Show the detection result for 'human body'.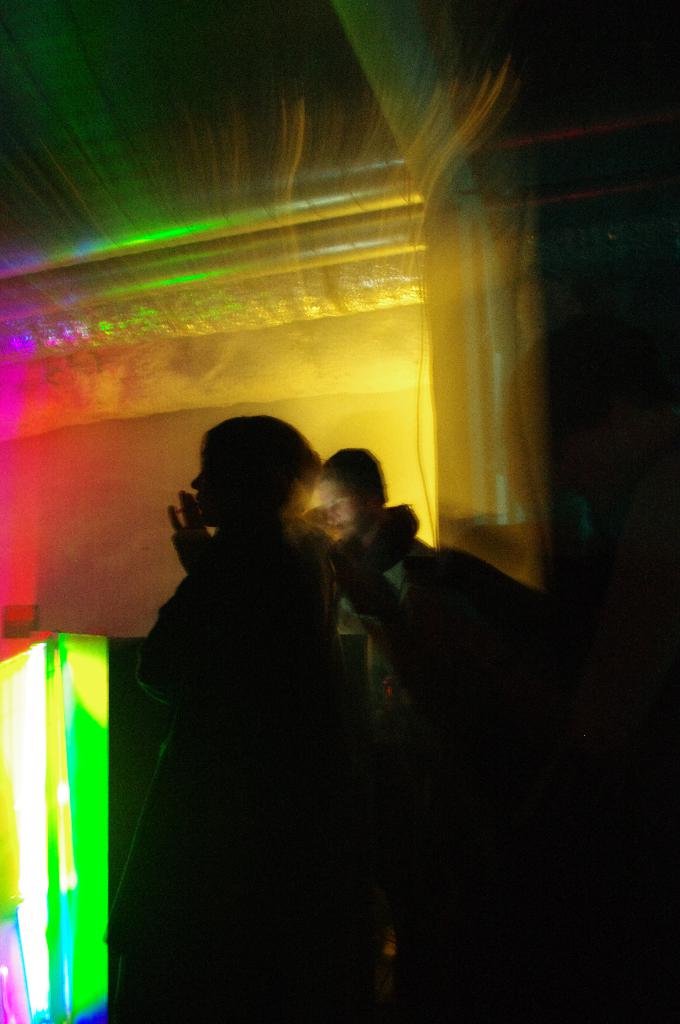
x1=319 y1=449 x2=429 y2=705.
